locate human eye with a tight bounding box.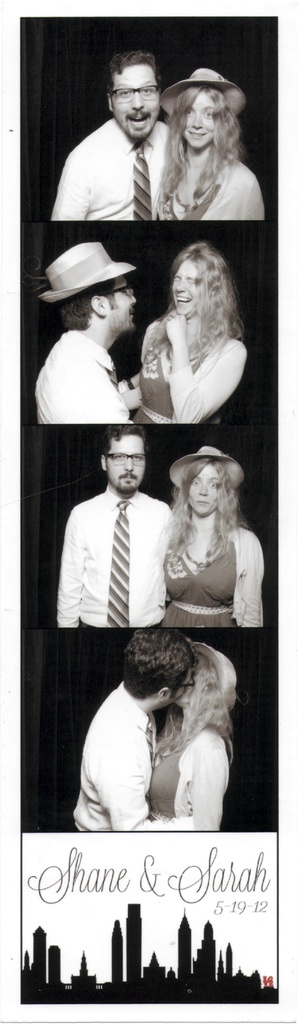
[x1=124, y1=288, x2=131, y2=300].
